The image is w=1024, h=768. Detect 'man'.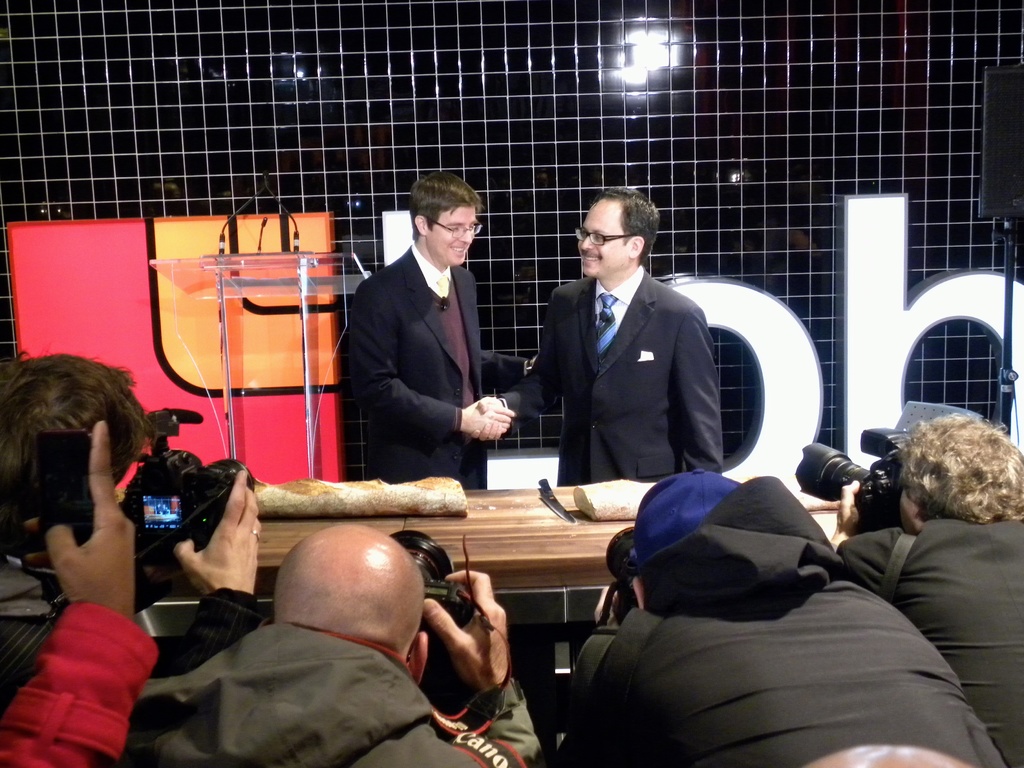
Detection: 470:192:717:634.
